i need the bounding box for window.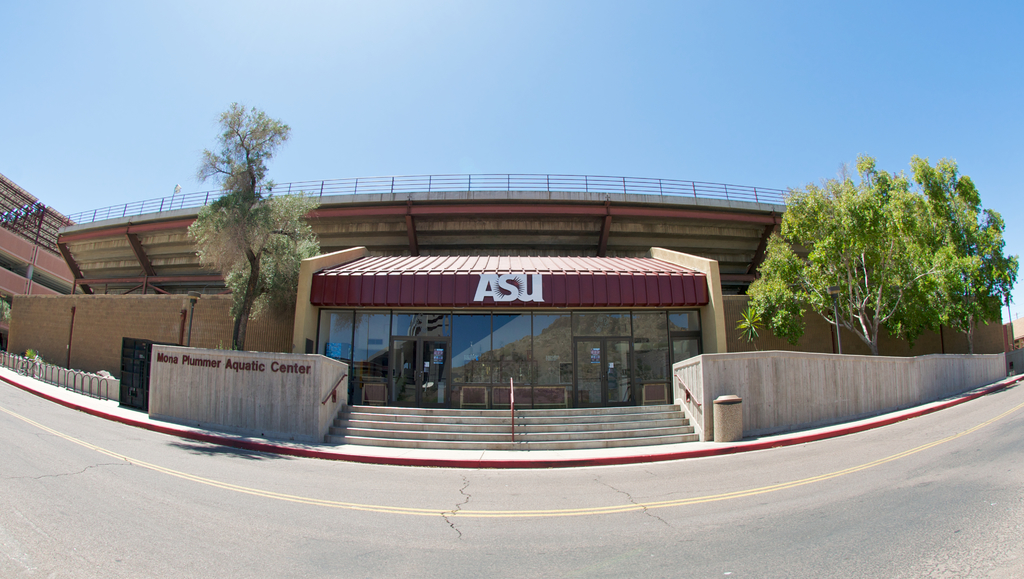
Here it is: <region>662, 304, 705, 335</region>.
